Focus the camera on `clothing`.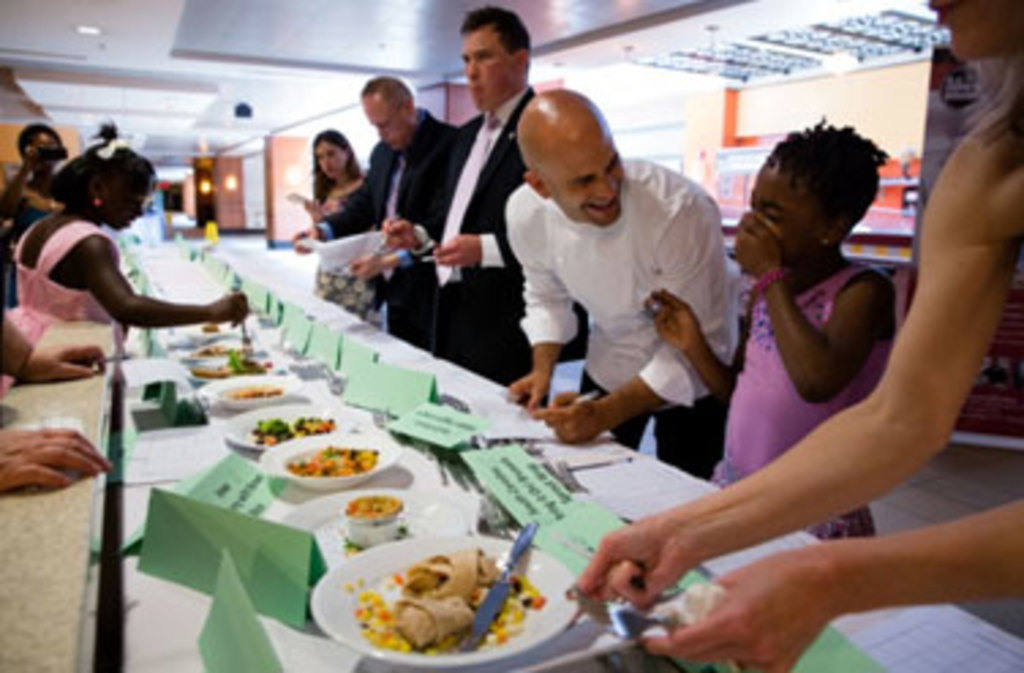
Focus region: BBox(504, 150, 741, 411).
